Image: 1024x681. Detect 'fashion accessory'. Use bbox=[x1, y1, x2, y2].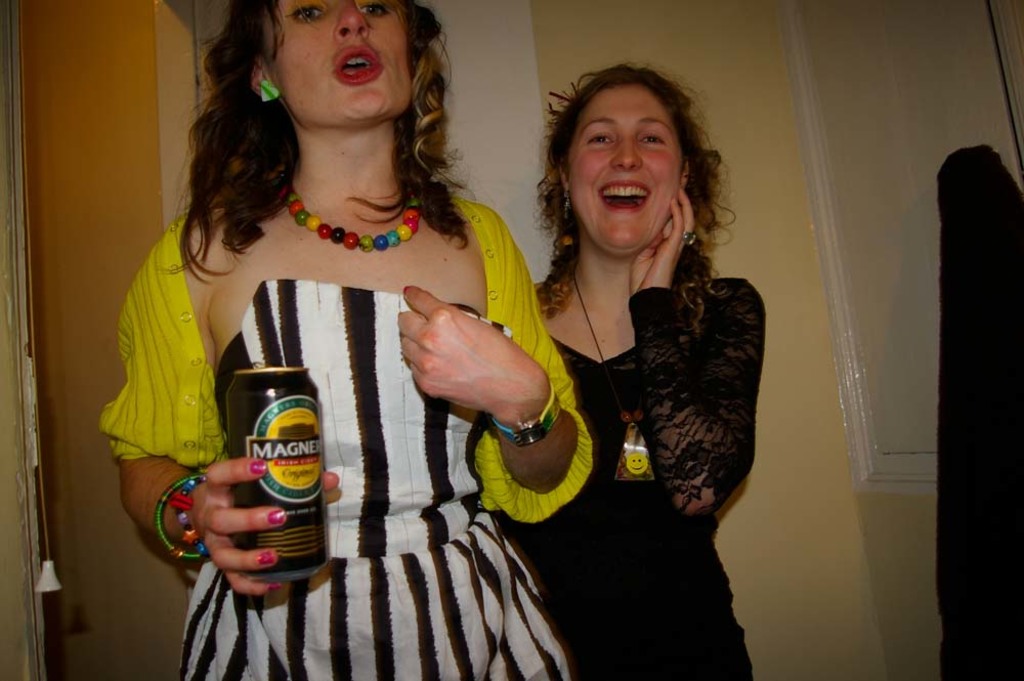
bbox=[169, 473, 213, 558].
